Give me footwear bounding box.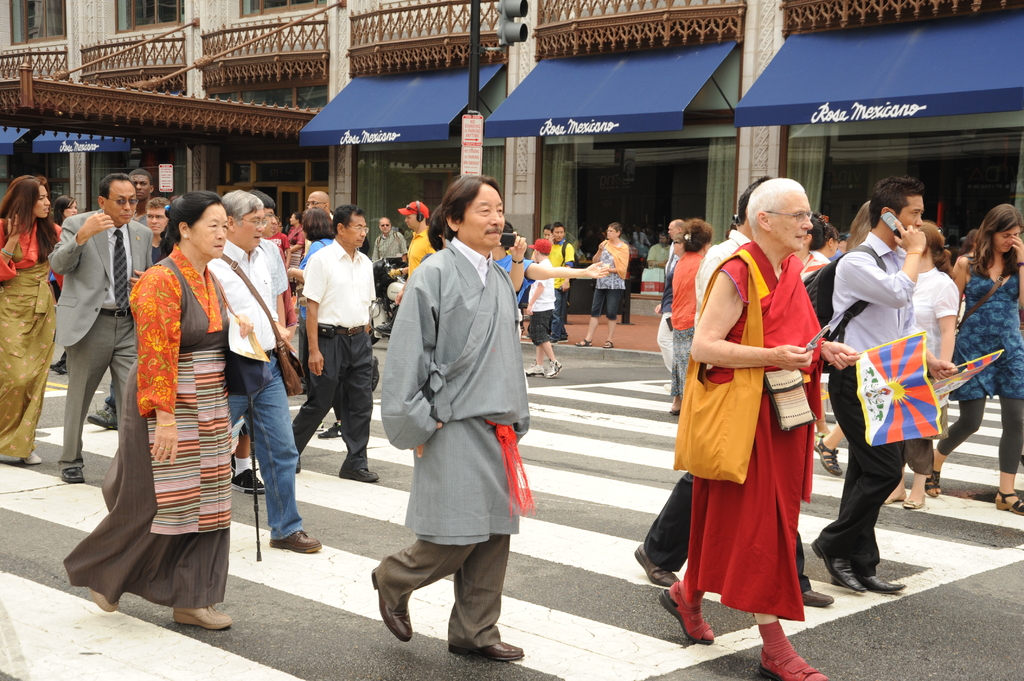
BBox(869, 486, 904, 506).
